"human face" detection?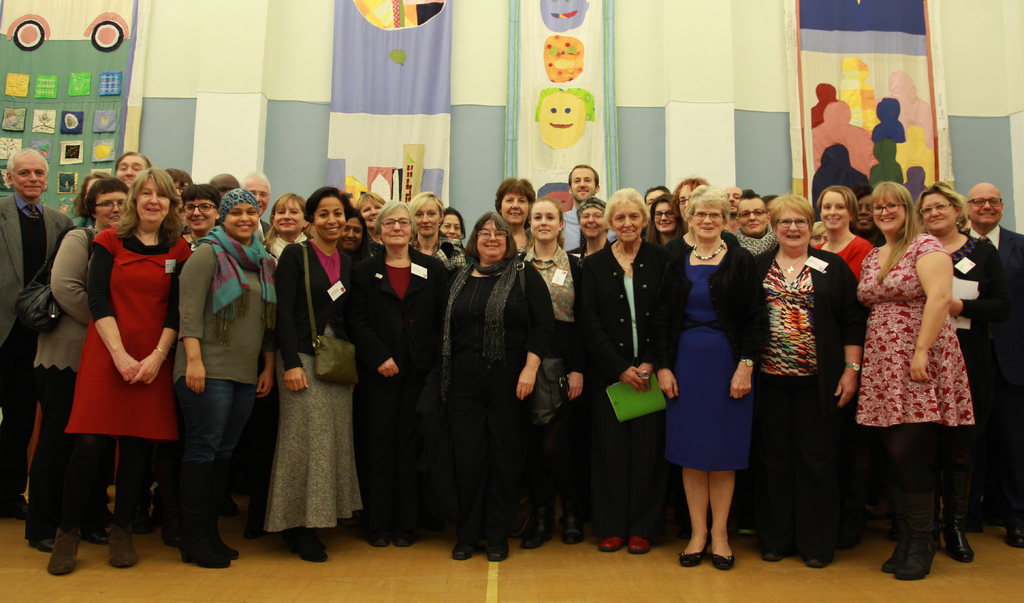
x1=872 y1=189 x2=903 y2=233
